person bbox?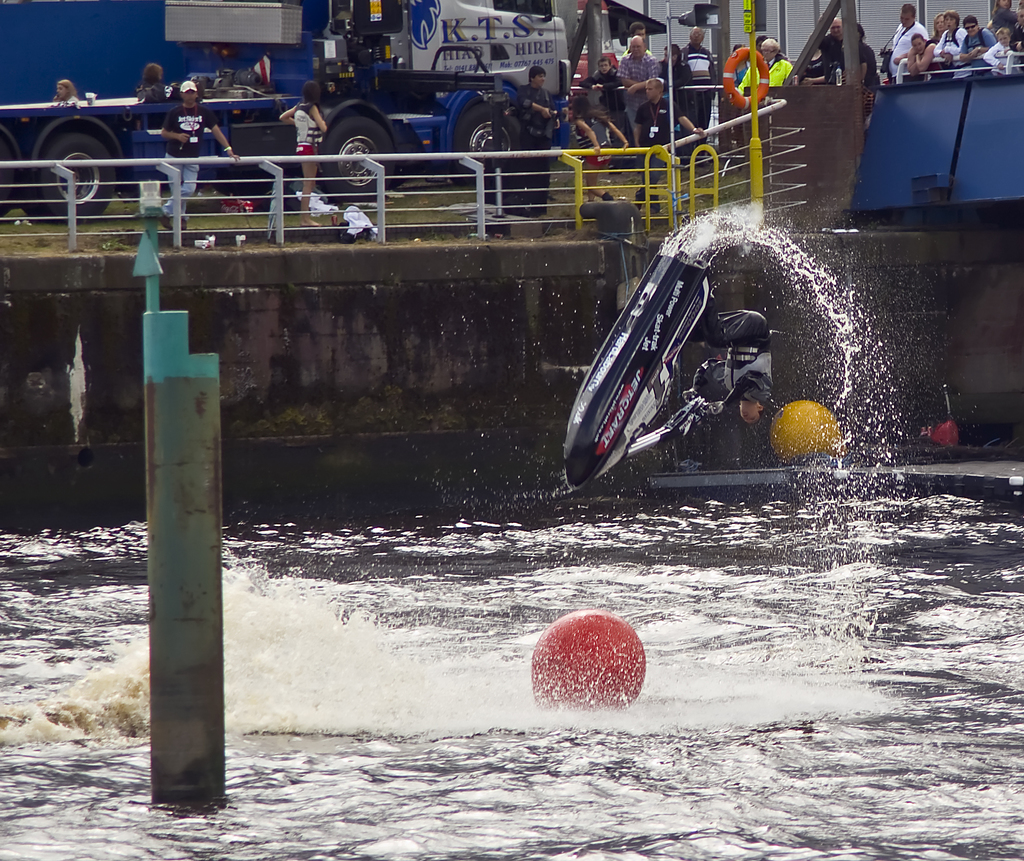
Rect(971, 26, 1002, 72)
